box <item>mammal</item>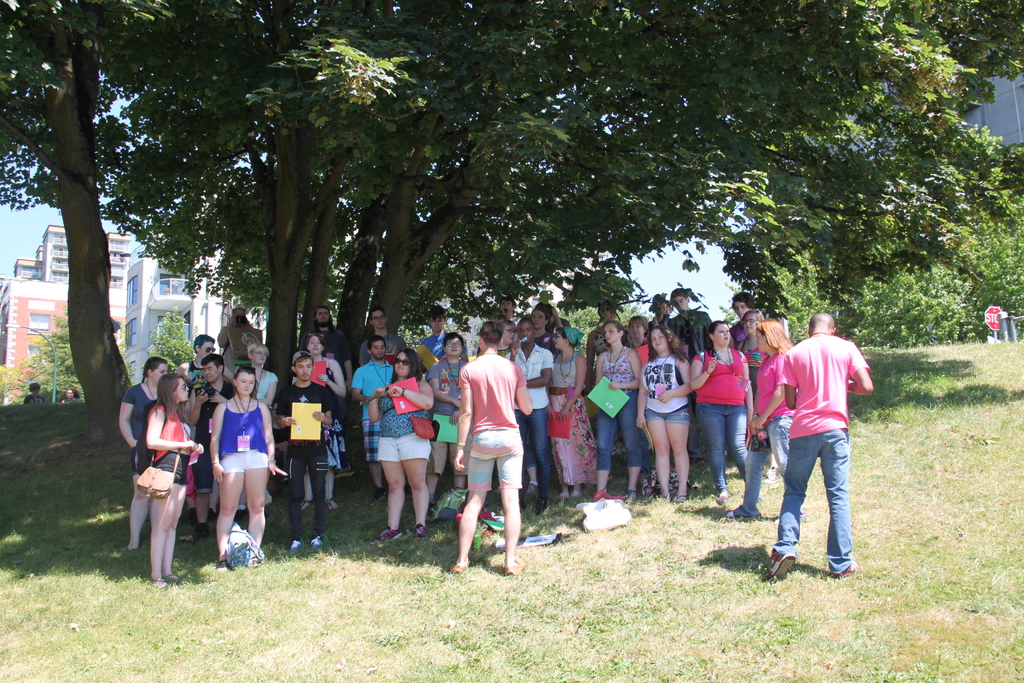
pyautogui.locateOnScreen(770, 308, 881, 588)
